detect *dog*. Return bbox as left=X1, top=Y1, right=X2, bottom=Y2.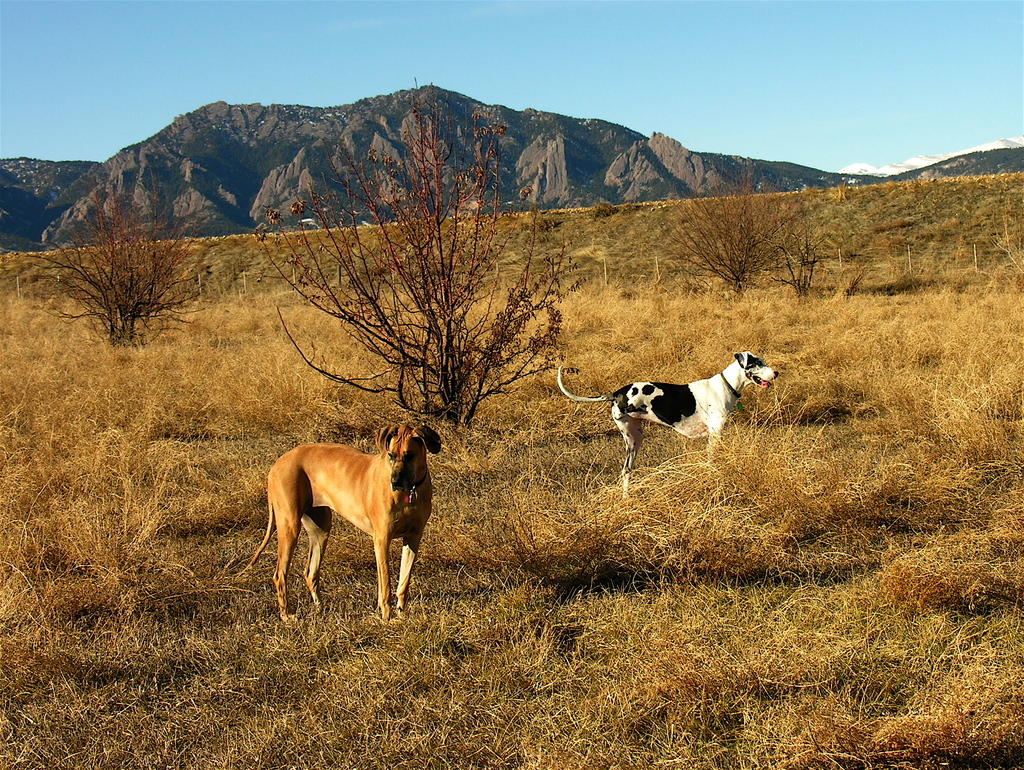
left=560, top=348, right=780, bottom=497.
